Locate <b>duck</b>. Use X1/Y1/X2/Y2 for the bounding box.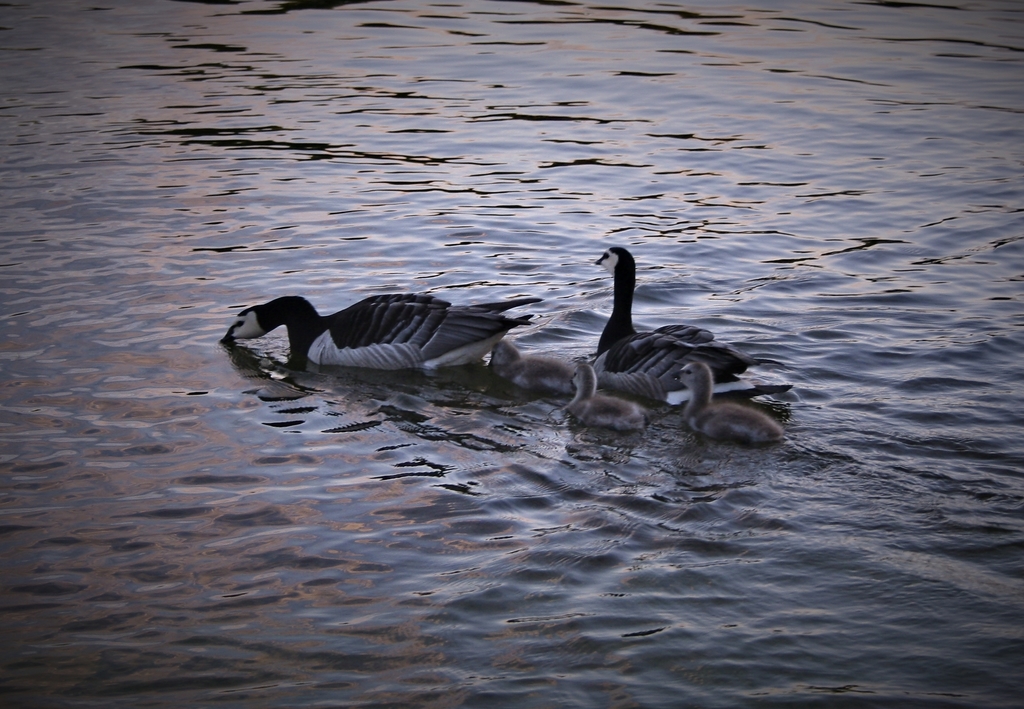
567/357/659/438.
